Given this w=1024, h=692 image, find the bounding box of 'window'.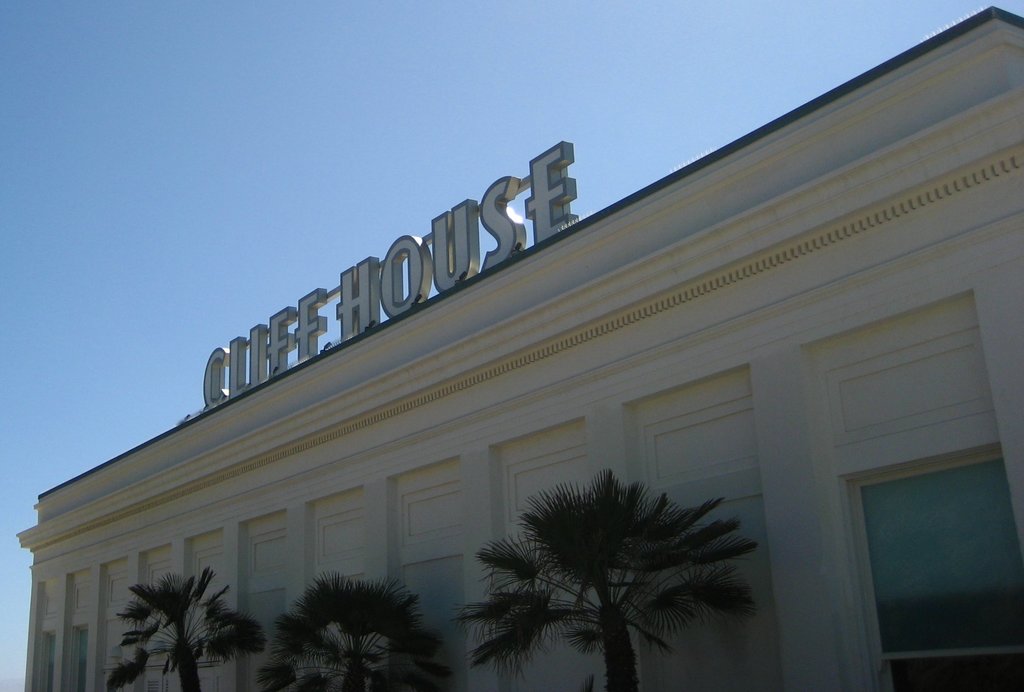
rect(637, 523, 783, 691).
